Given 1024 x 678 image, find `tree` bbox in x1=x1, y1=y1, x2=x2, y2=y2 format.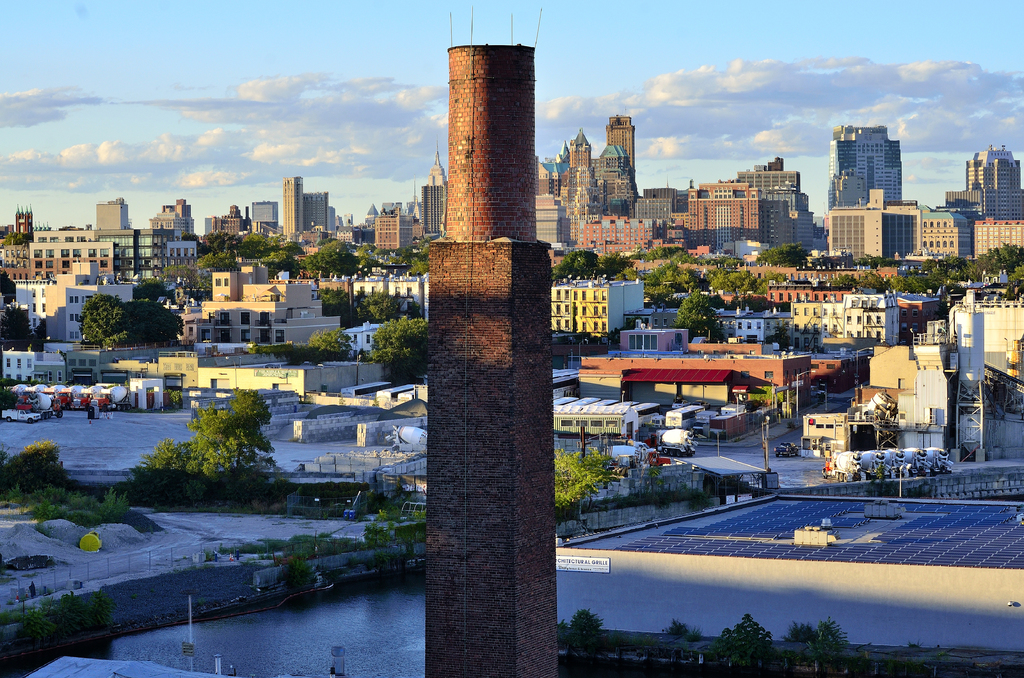
x1=130, y1=279, x2=172, y2=309.
